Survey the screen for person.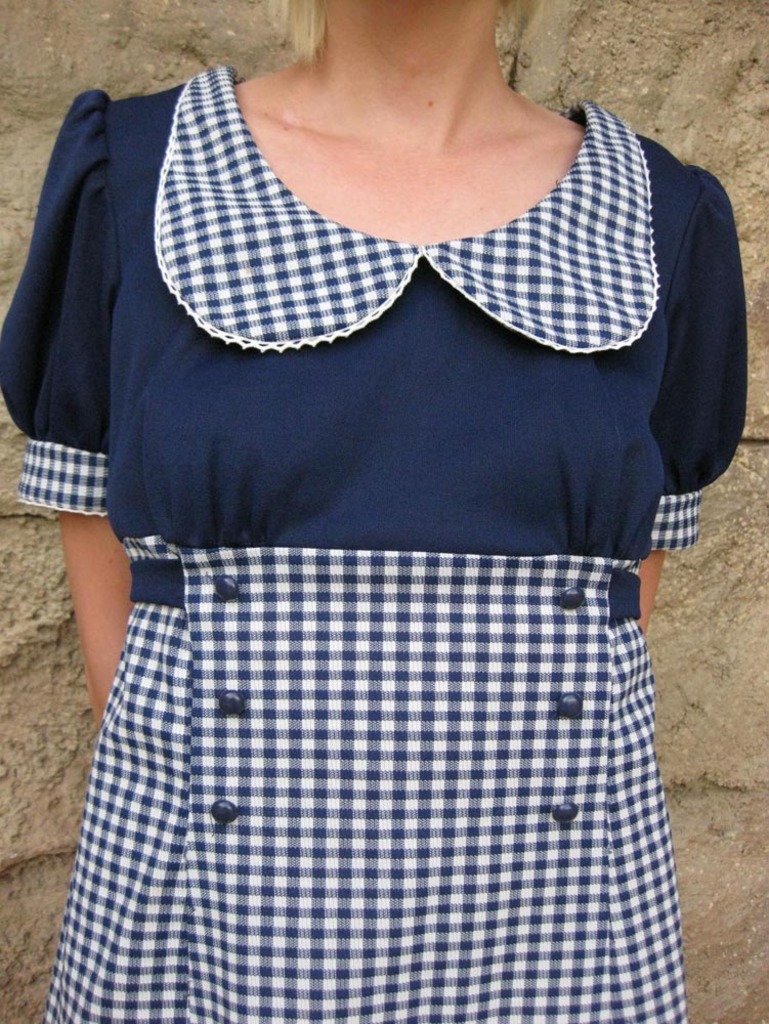
Survey found: select_region(0, 0, 751, 1023).
